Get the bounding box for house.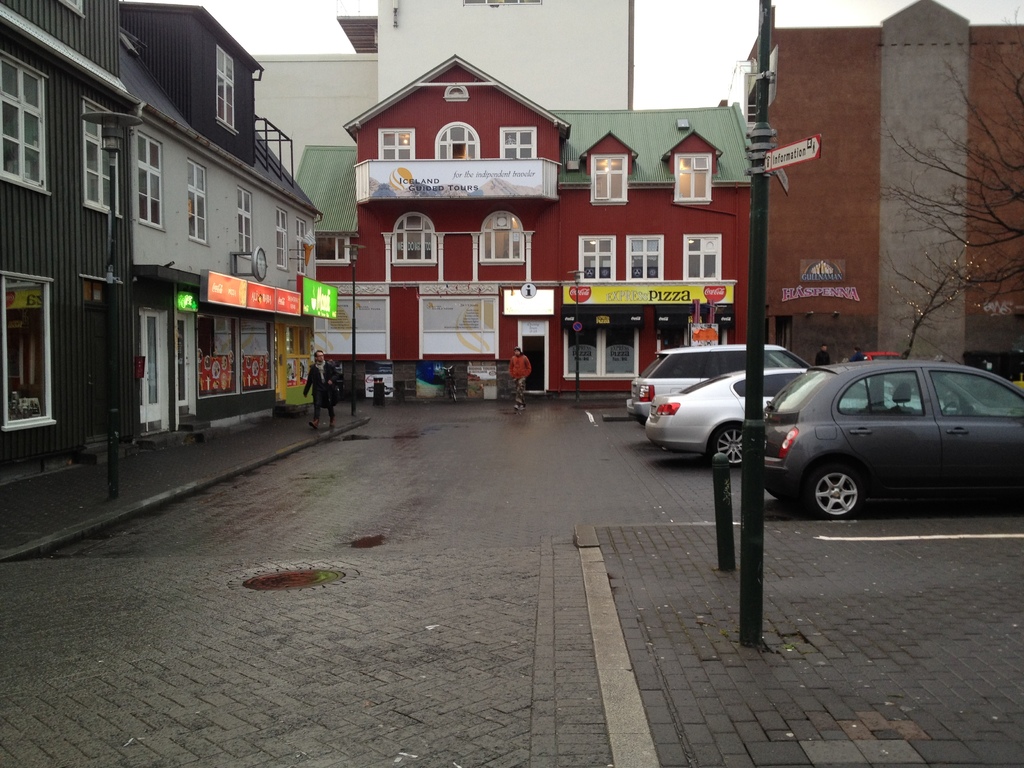
[left=249, top=38, right=378, bottom=167].
